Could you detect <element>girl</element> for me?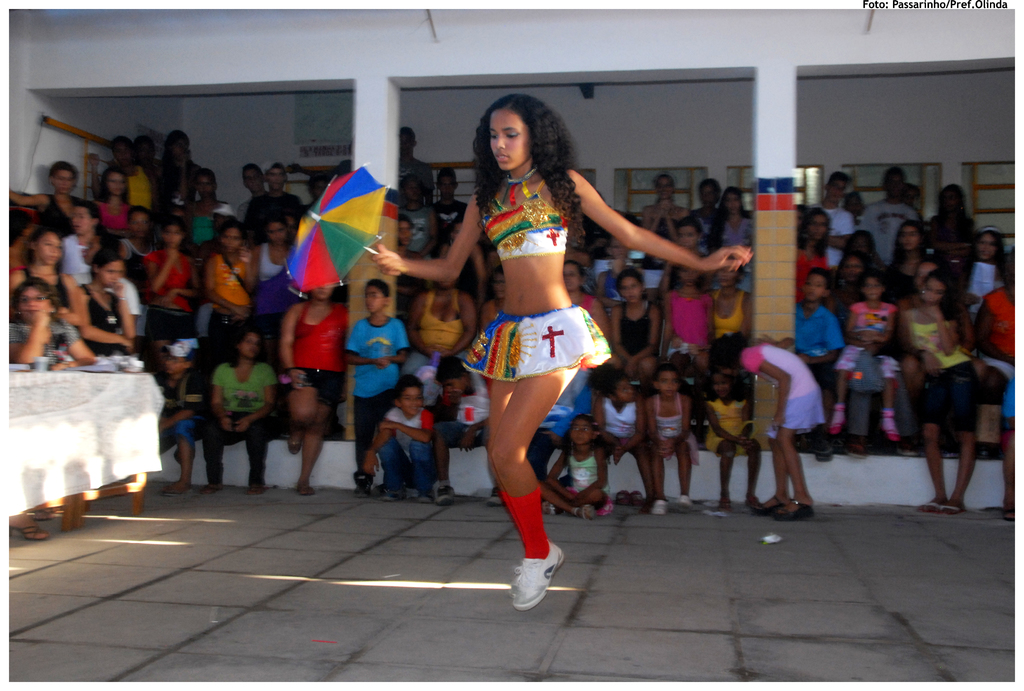
Detection result: left=369, top=93, right=755, bottom=612.
